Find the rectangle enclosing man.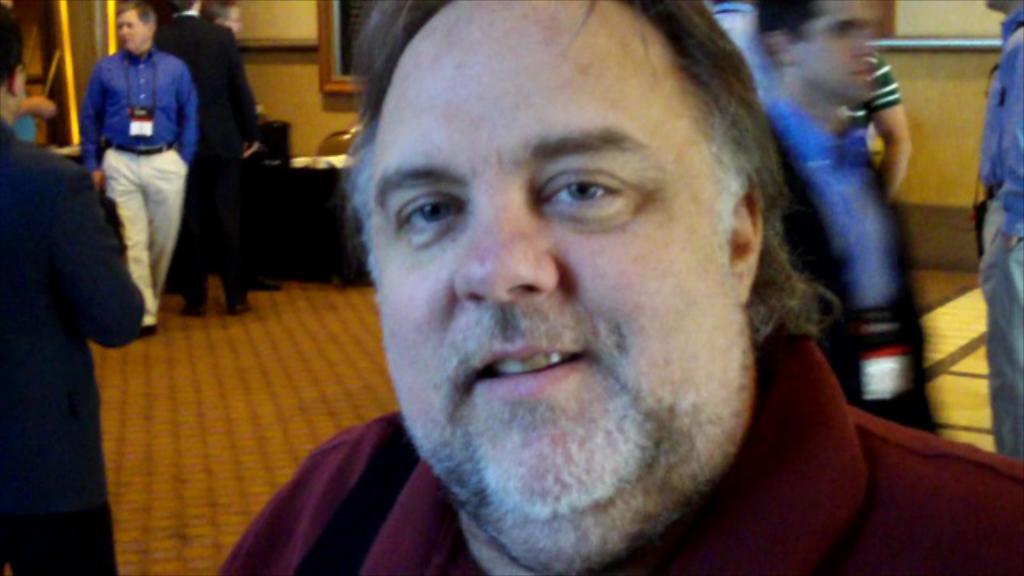
<region>80, 2, 203, 323</region>.
